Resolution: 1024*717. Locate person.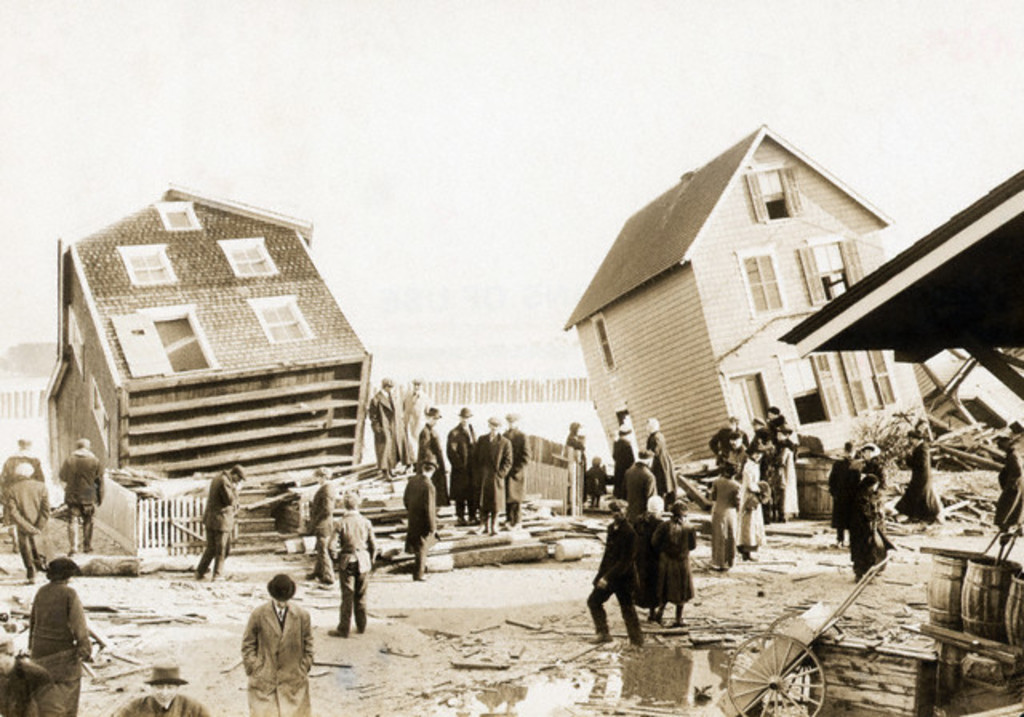
Rect(242, 575, 314, 715).
